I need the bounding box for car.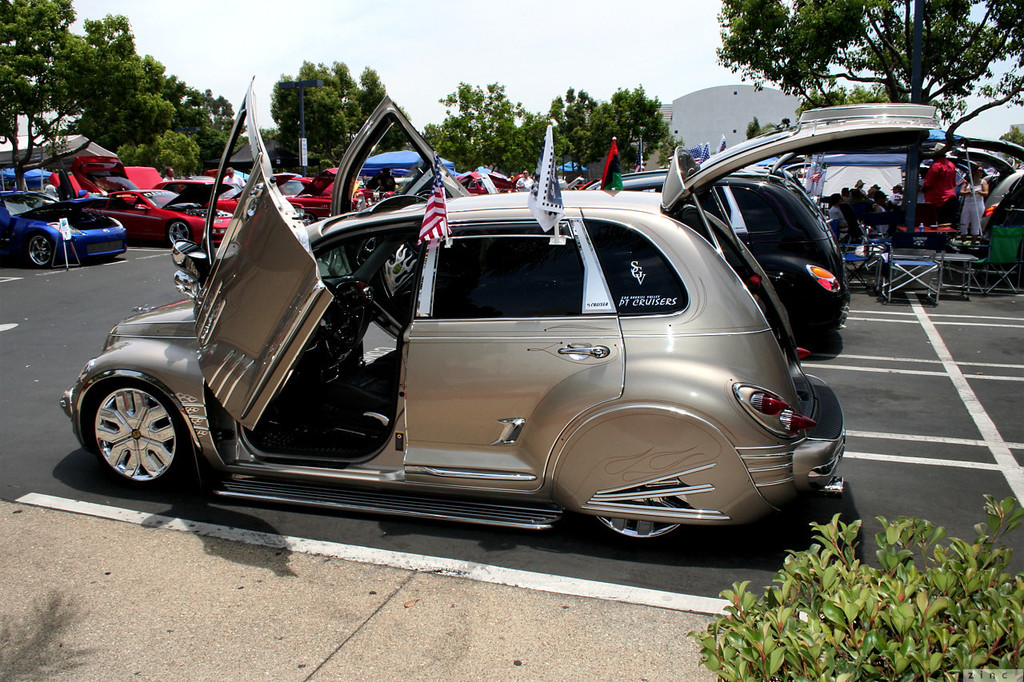
Here it is: locate(0, 164, 57, 189).
